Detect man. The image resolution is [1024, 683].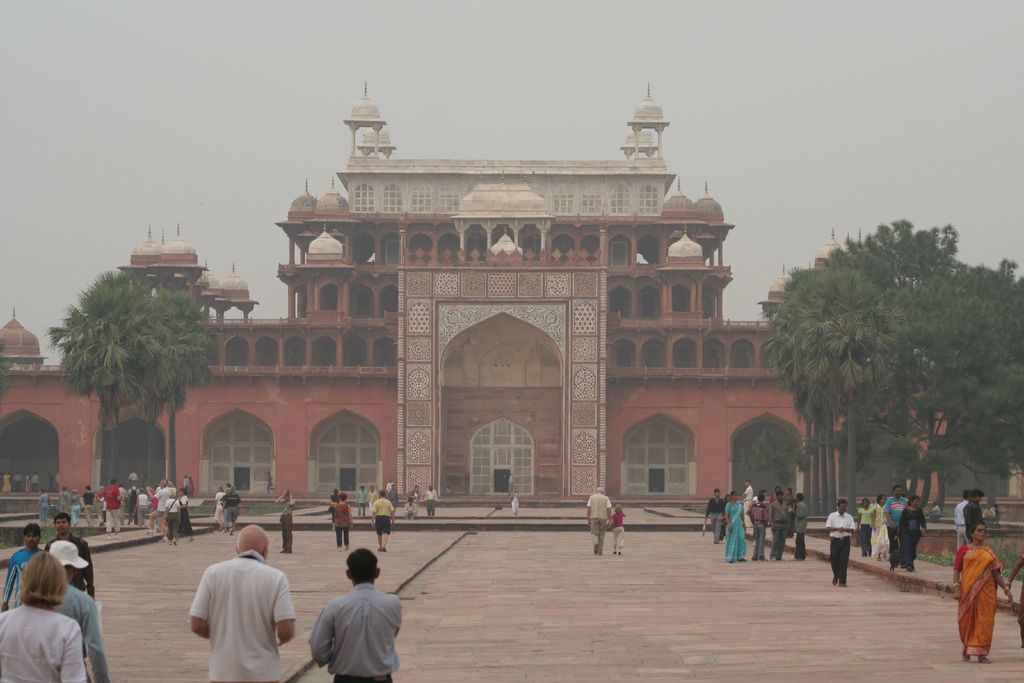
{"left": 373, "top": 491, "right": 396, "bottom": 551}.
